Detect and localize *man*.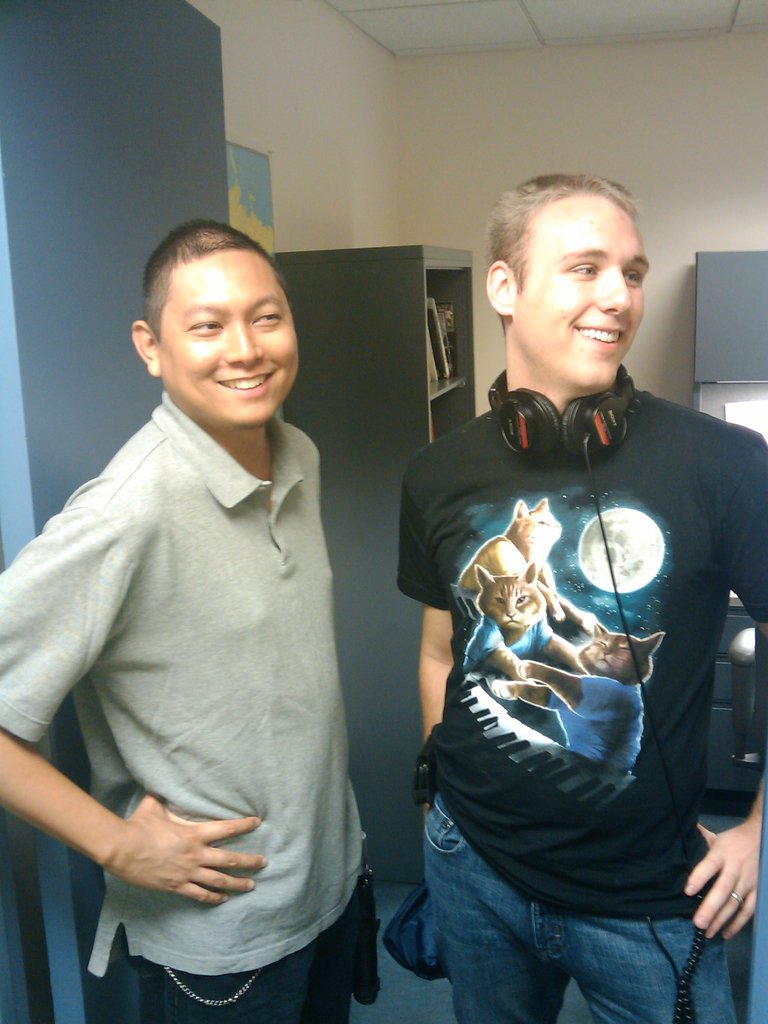
Localized at [0, 226, 356, 1023].
